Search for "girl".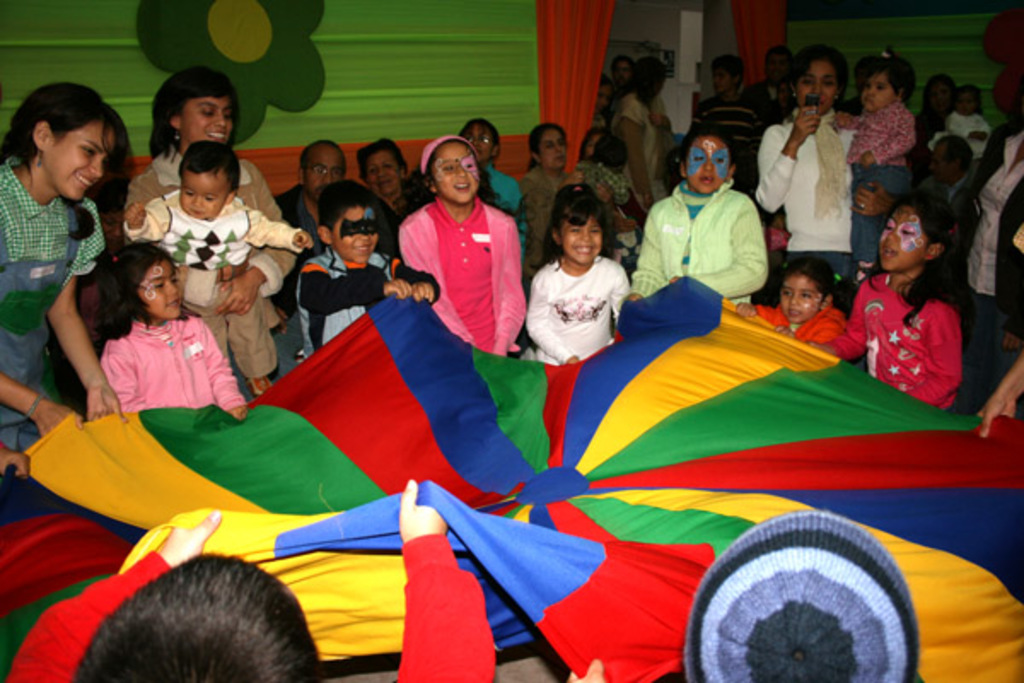
Found at rect(454, 118, 529, 251).
